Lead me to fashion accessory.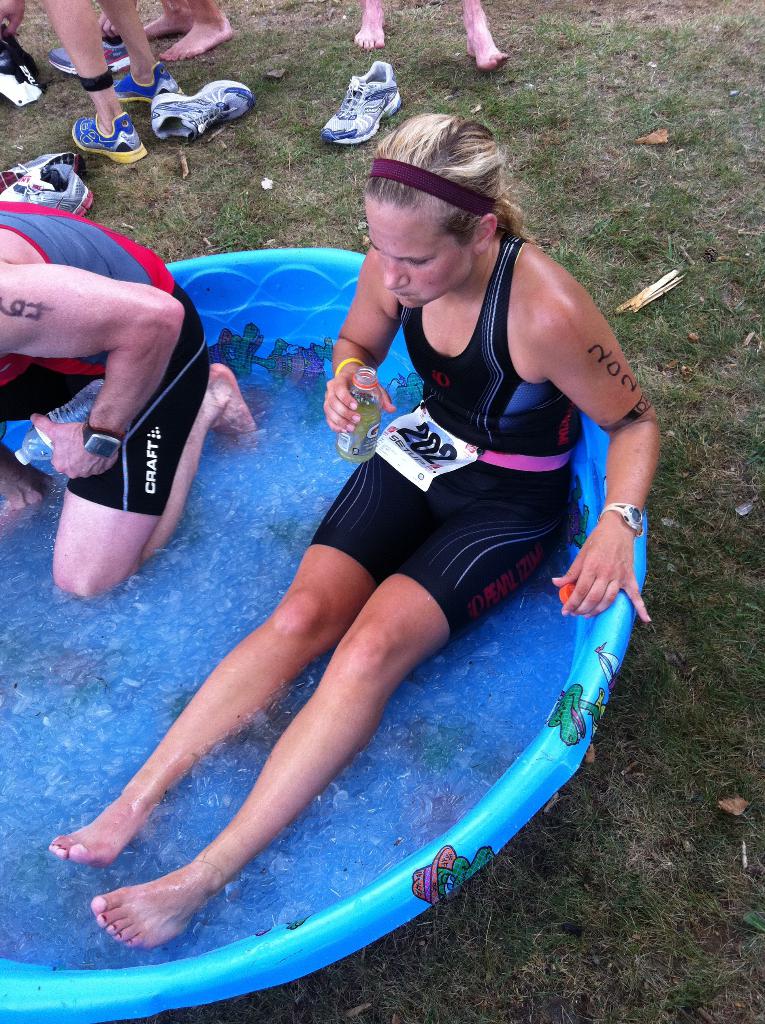
Lead to (x1=338, y1=358, x2=367, y2=378).
